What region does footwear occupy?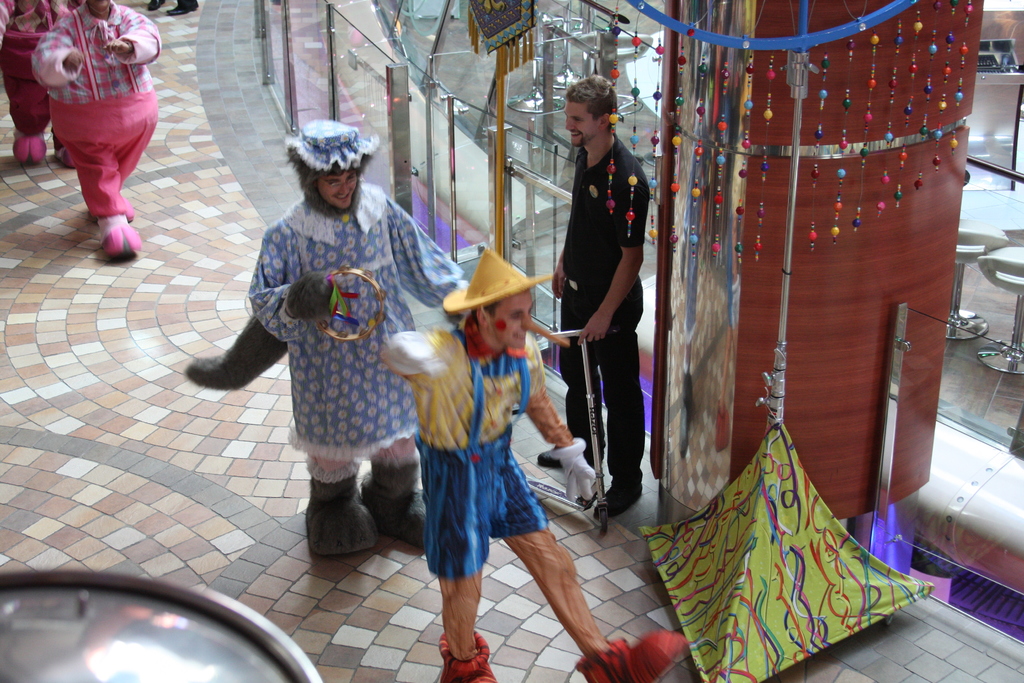
x1=589, y1=467, x2=643, y2=521.
